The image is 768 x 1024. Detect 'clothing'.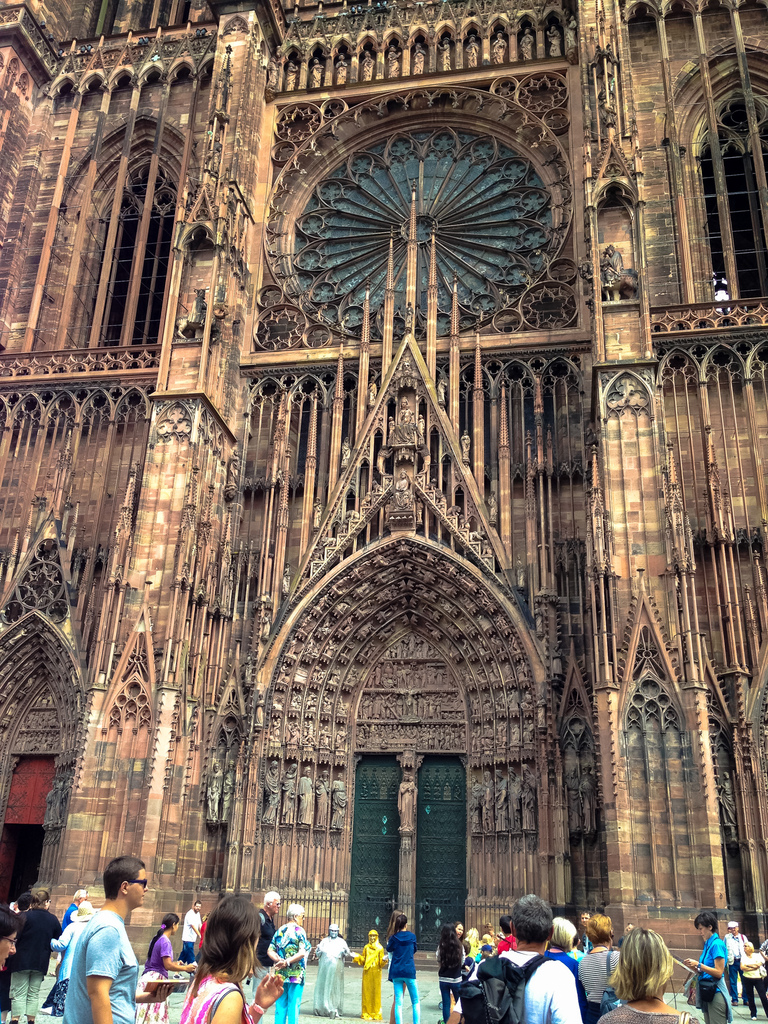
Detection: [435,934,472,1023].
